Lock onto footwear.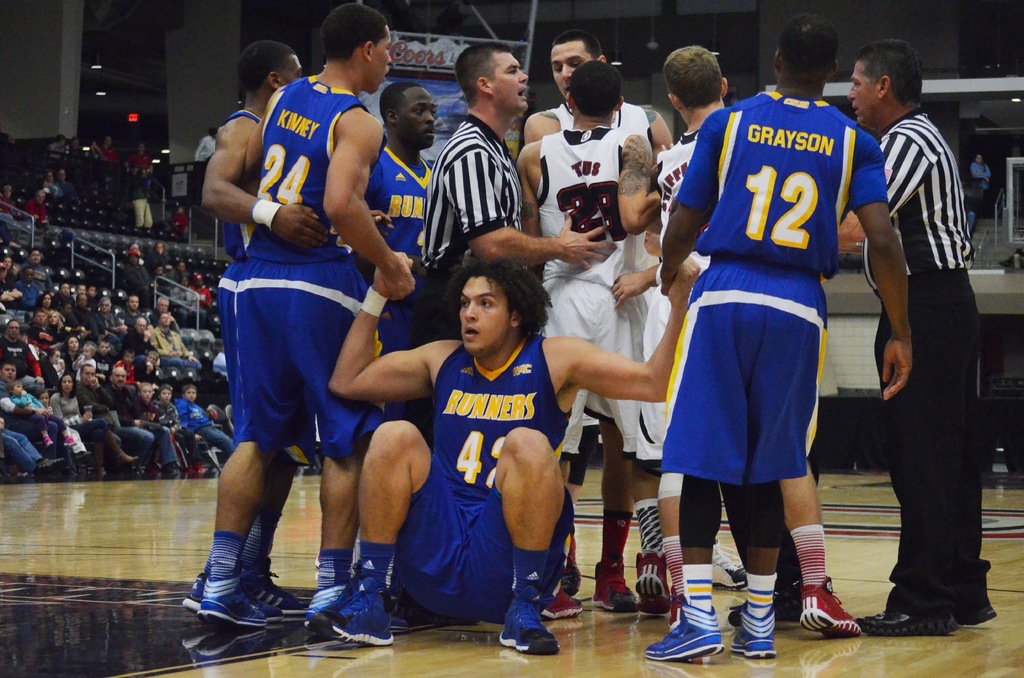
Locked: 646/601/721/668.
